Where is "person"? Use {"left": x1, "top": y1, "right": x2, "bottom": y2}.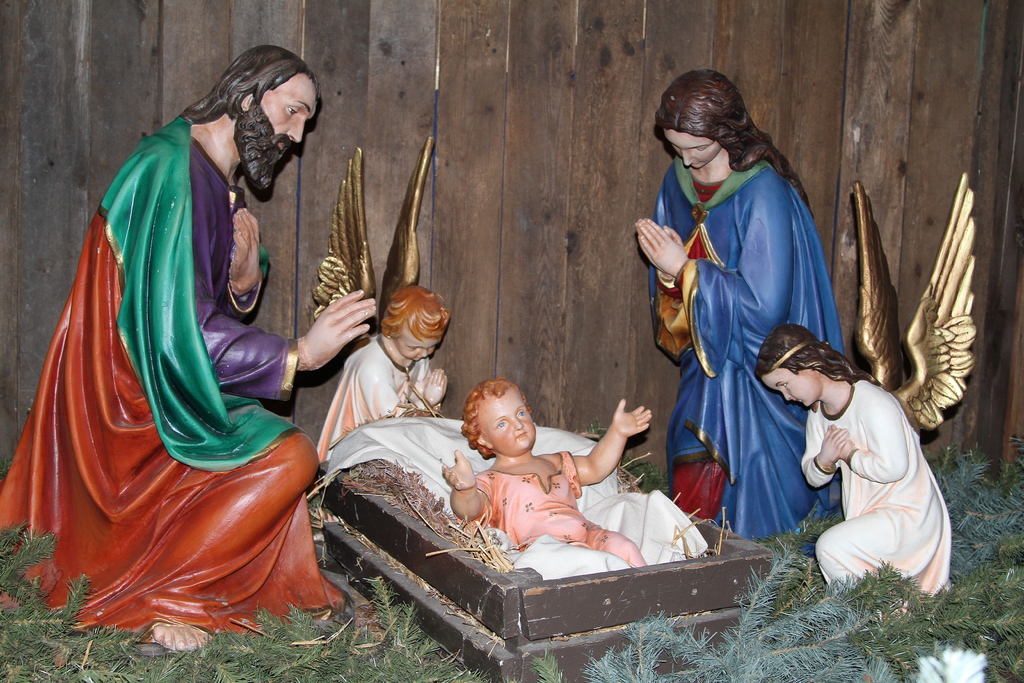
{"left": 316, "top": 133, "right": 446, "bottom": 468}.
